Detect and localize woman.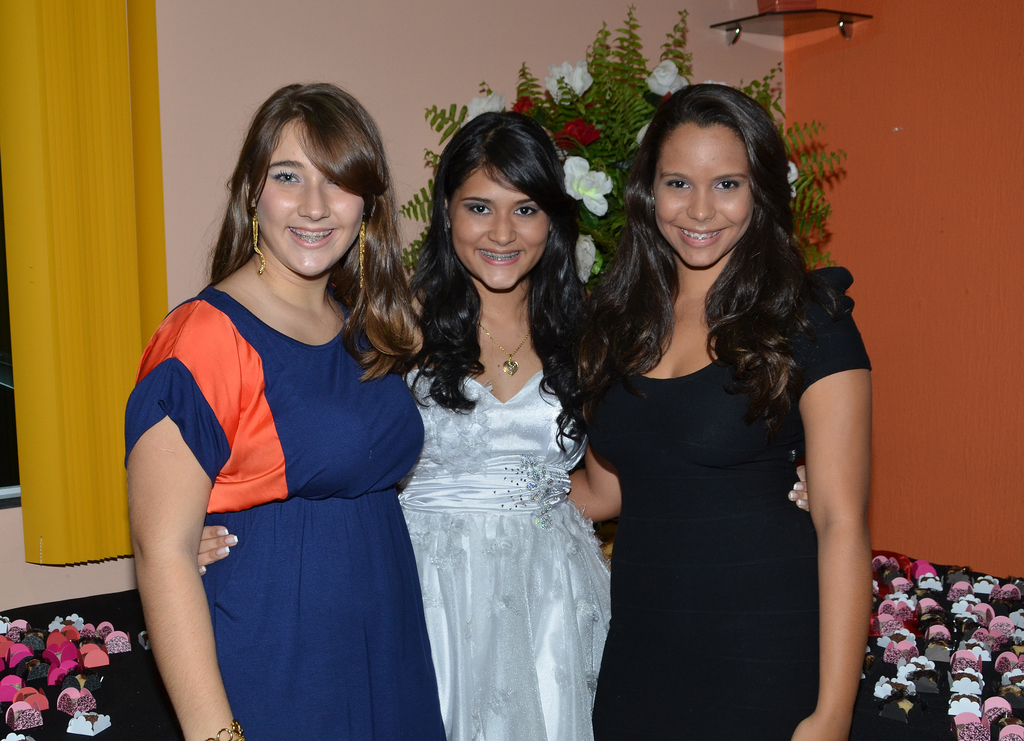
Localized at Rect(570, 84, 876, 740).
